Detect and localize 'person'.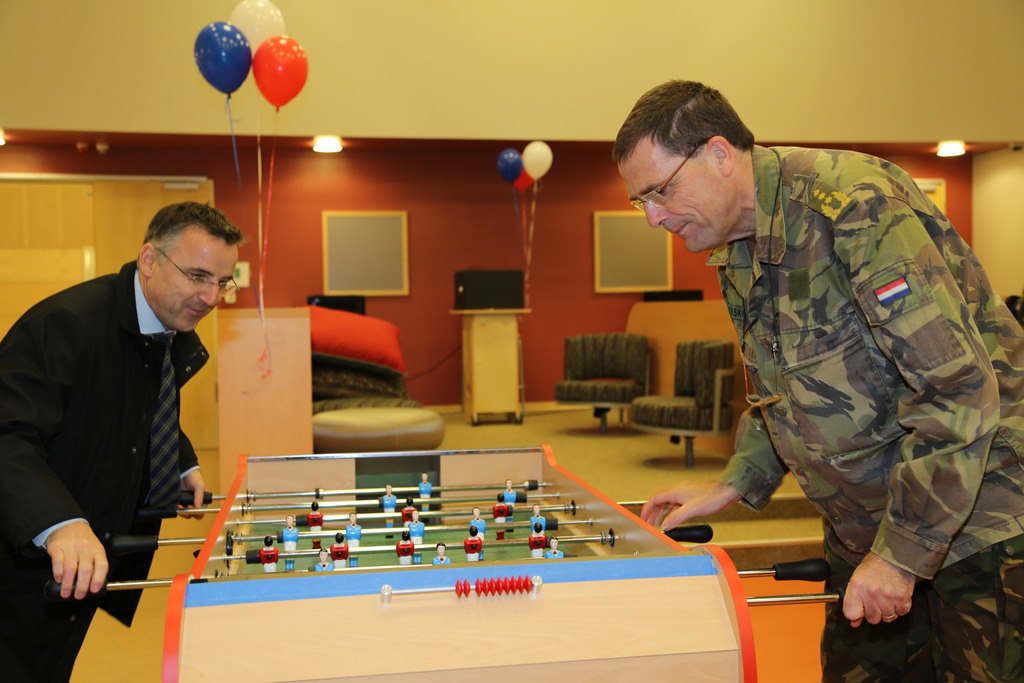
Localized at region(16, 179, 249, 620).
